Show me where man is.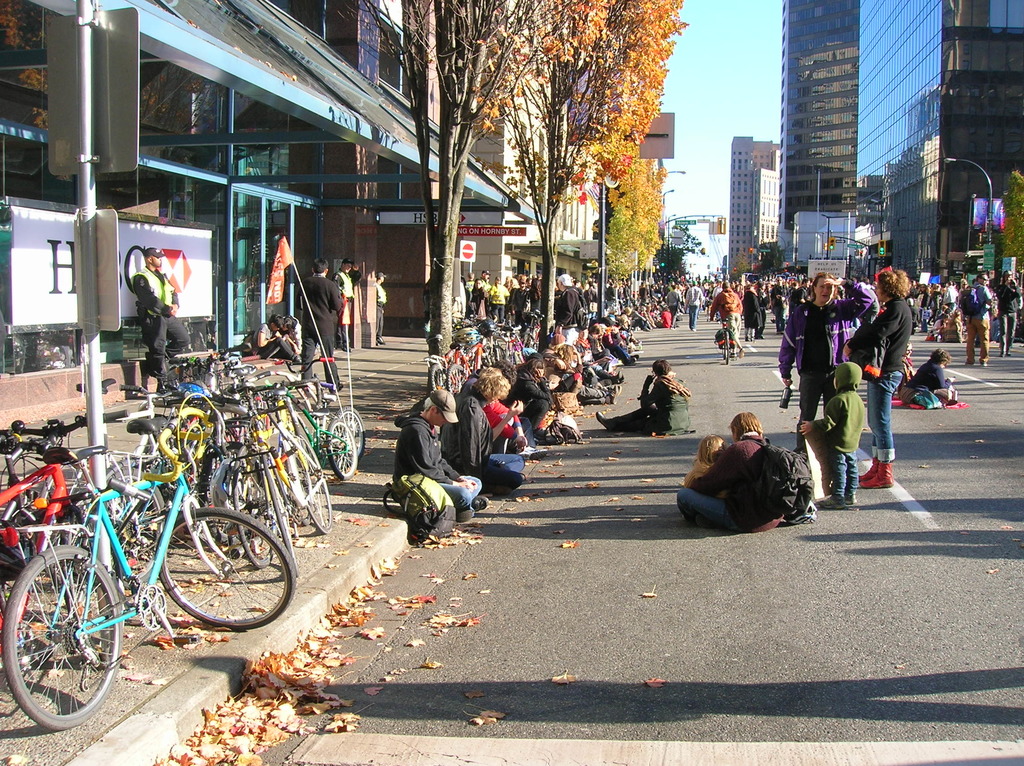
man is at x1=131 y1=244 x2=190 y2=393.
